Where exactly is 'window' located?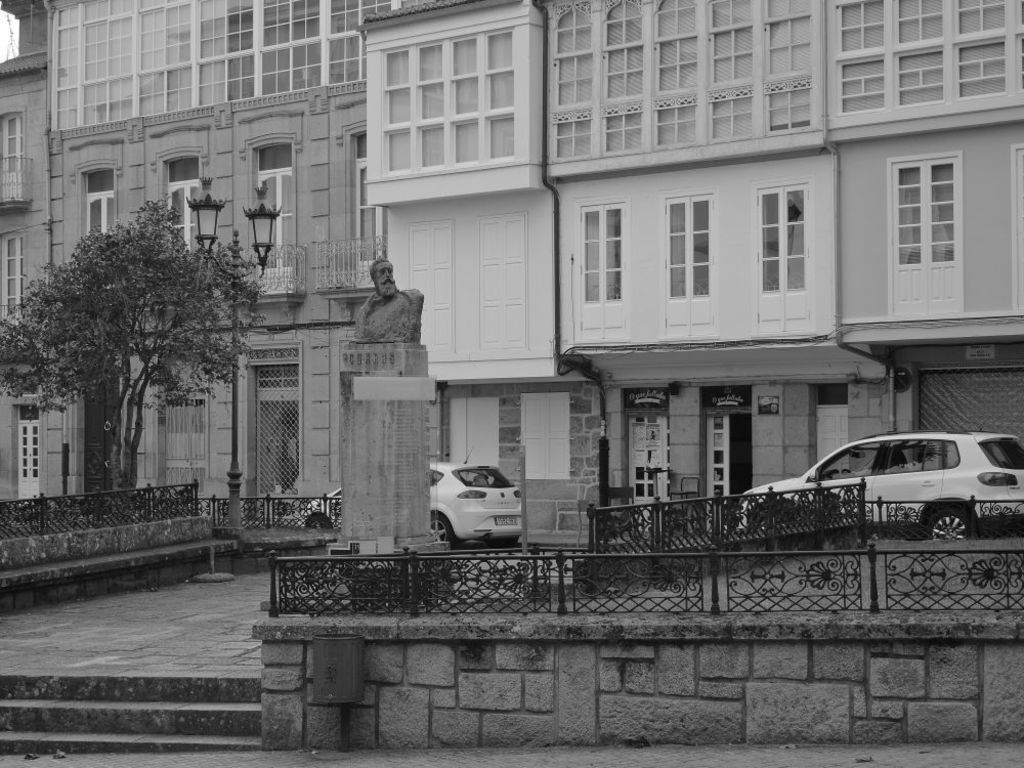
Its bounding box is crop(407, 219, 456, 353).
